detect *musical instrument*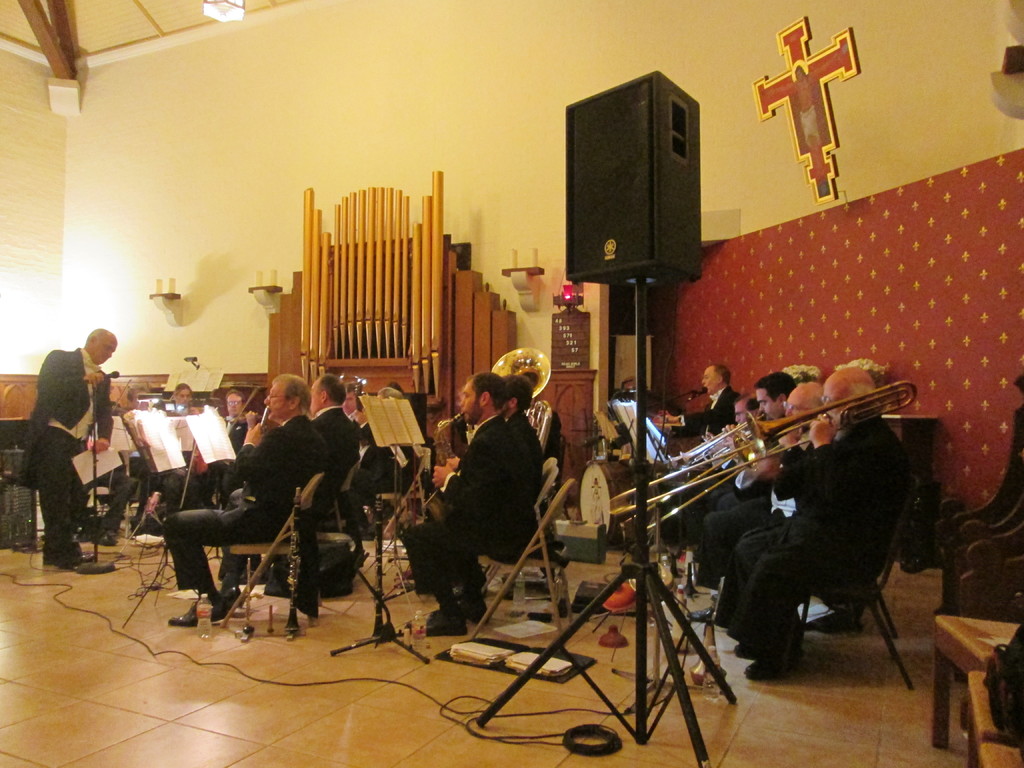
<region>568, 455, 641, 561</region>
